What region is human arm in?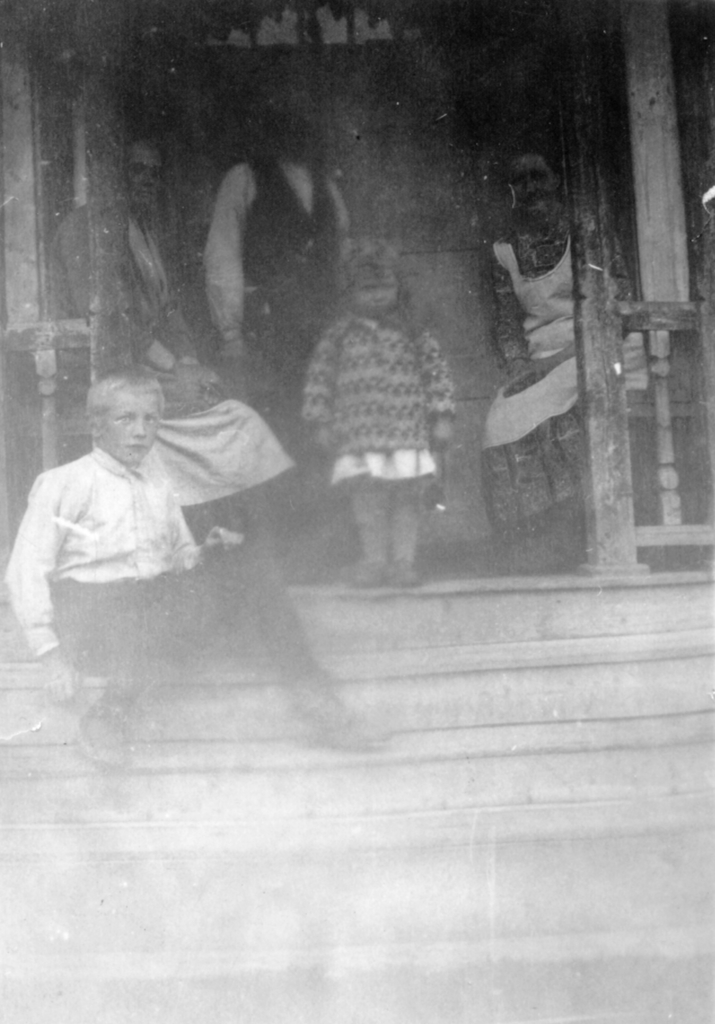
<region>415, 328, 462, 450</region>.
